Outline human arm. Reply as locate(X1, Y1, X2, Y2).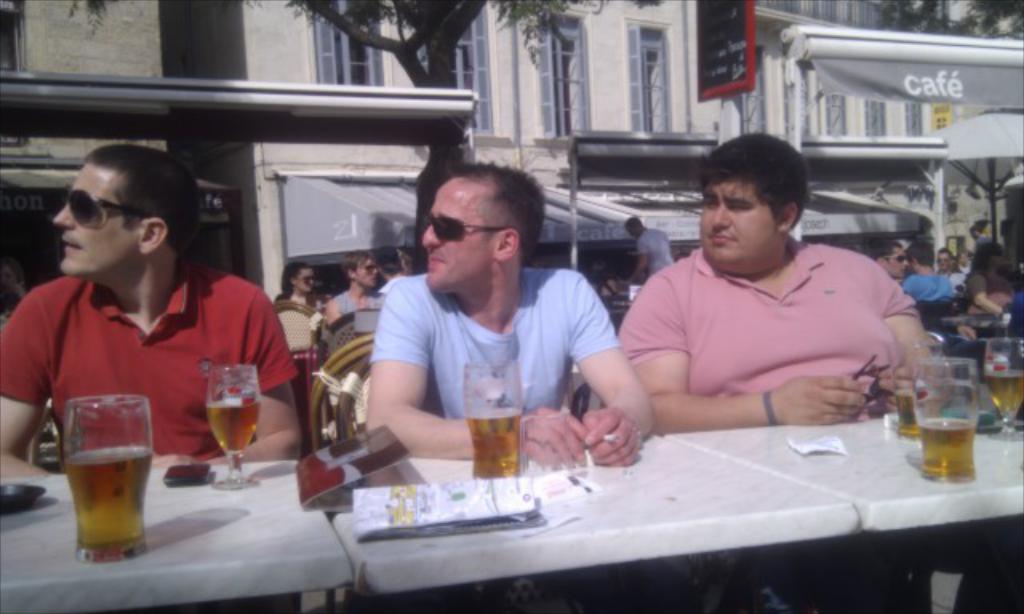
locate(856, 229, 934, 424).
